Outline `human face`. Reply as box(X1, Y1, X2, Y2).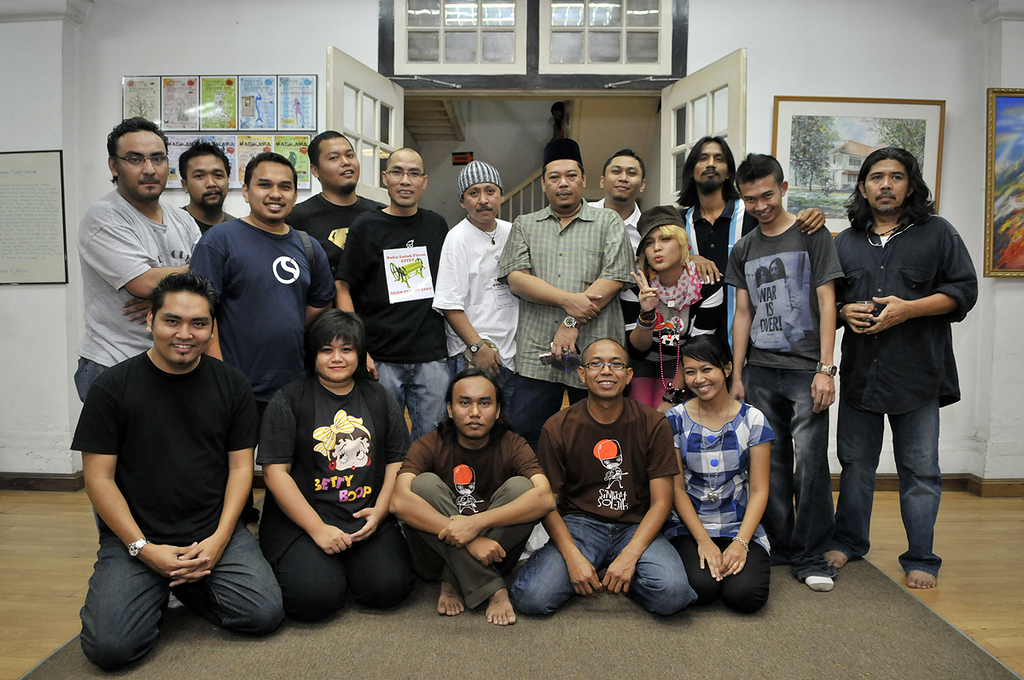
box(742, 180, 781, 225).
